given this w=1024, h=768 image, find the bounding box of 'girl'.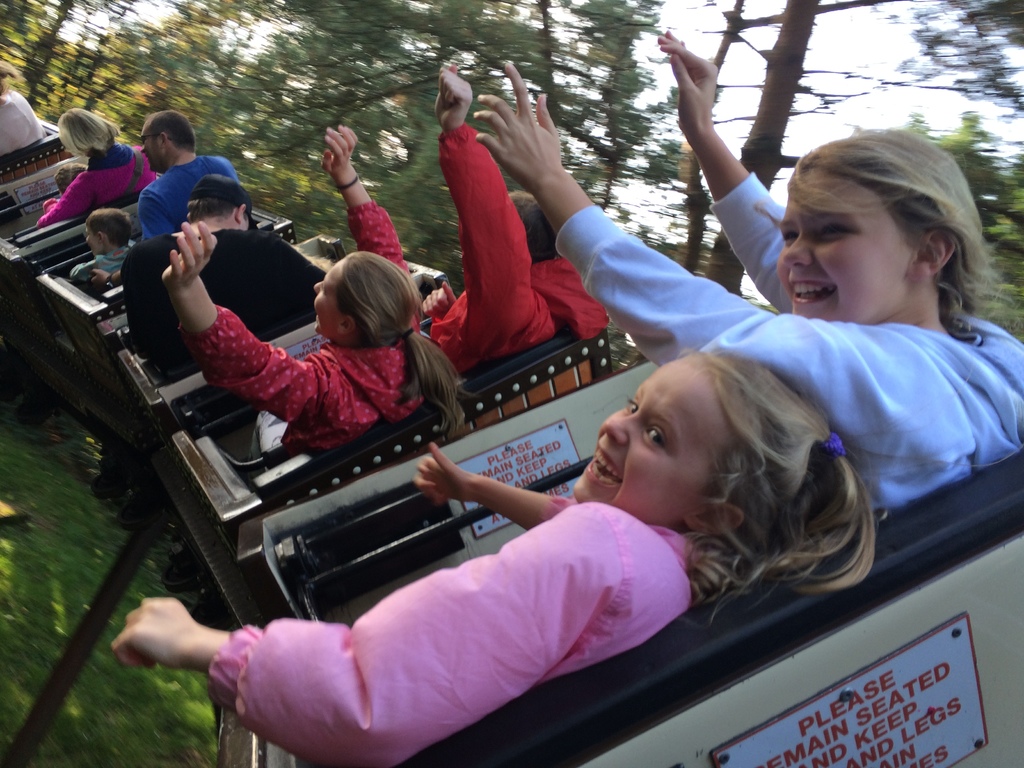
l=474, t=29, r=1023, b=513.
